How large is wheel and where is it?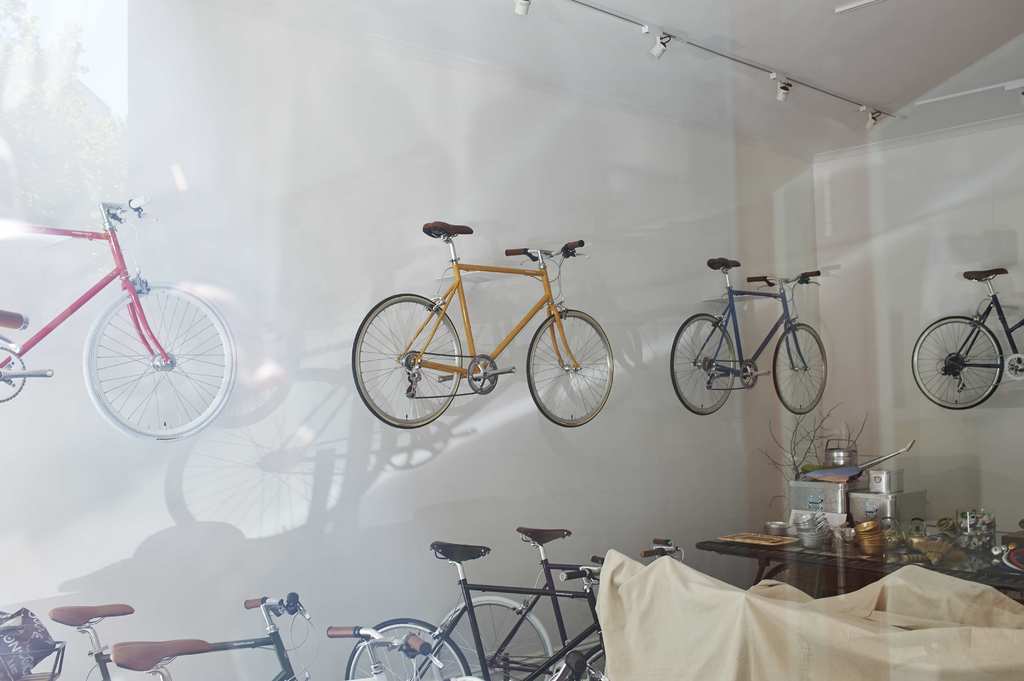
Bounding box: crop(526, 310, 616, 425).
